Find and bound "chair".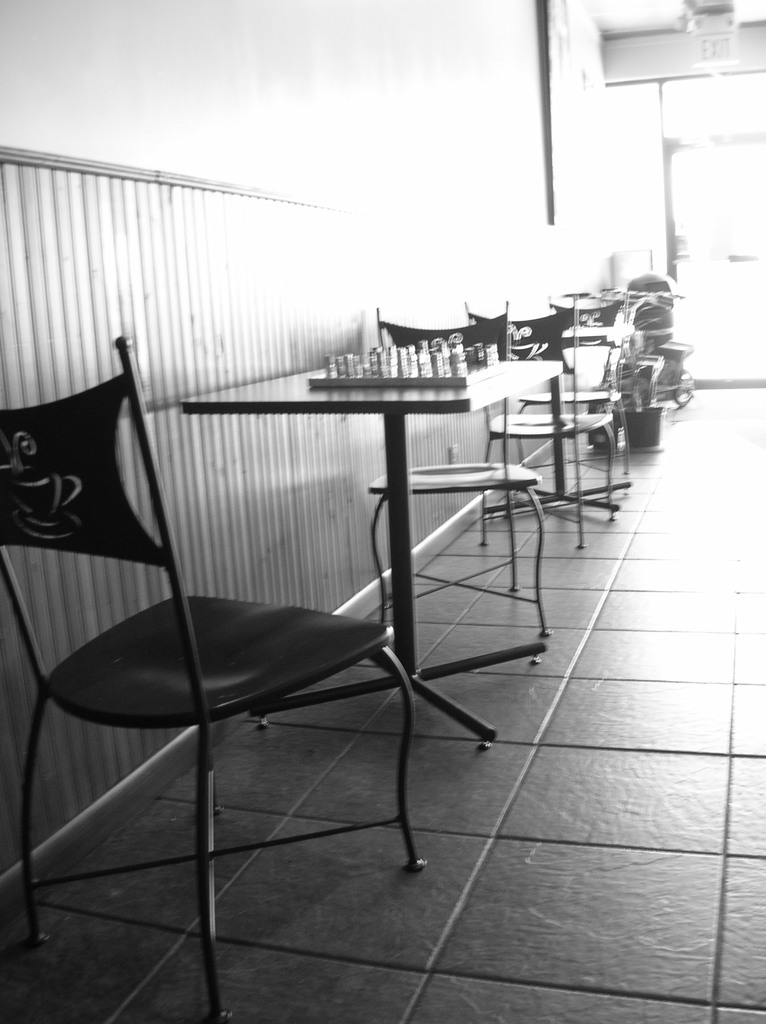
Bound: [x1=13, y1=338, x2=464, y2=999].
